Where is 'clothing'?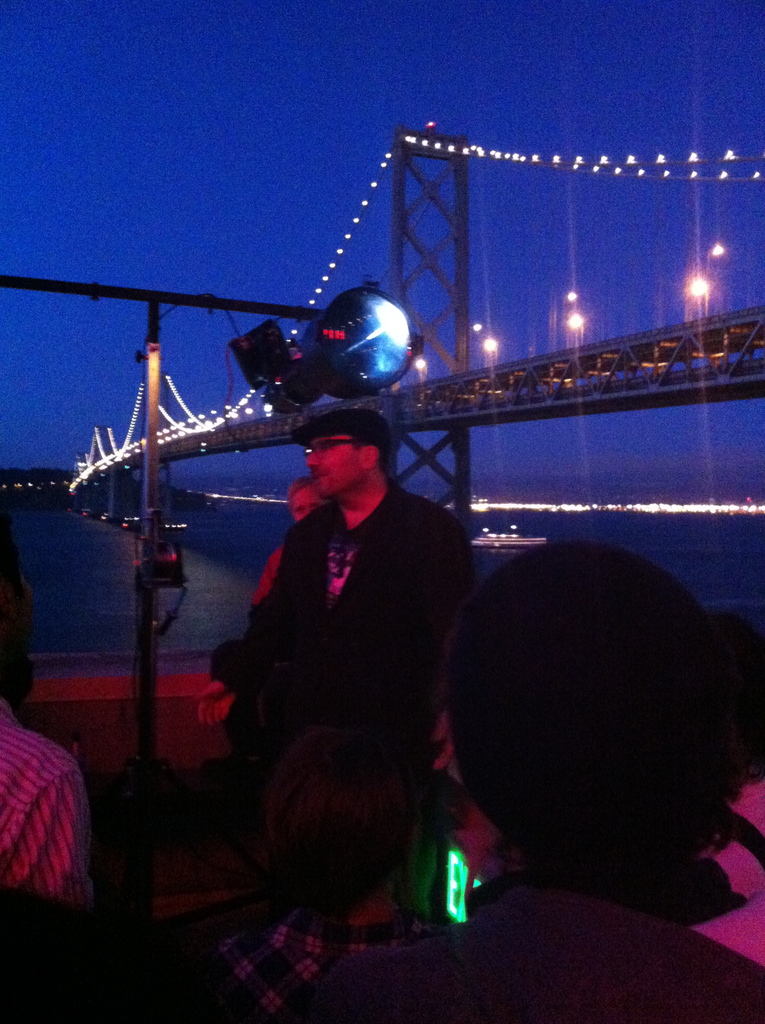
x1=204 y1=429 x2=486 y2=820.
